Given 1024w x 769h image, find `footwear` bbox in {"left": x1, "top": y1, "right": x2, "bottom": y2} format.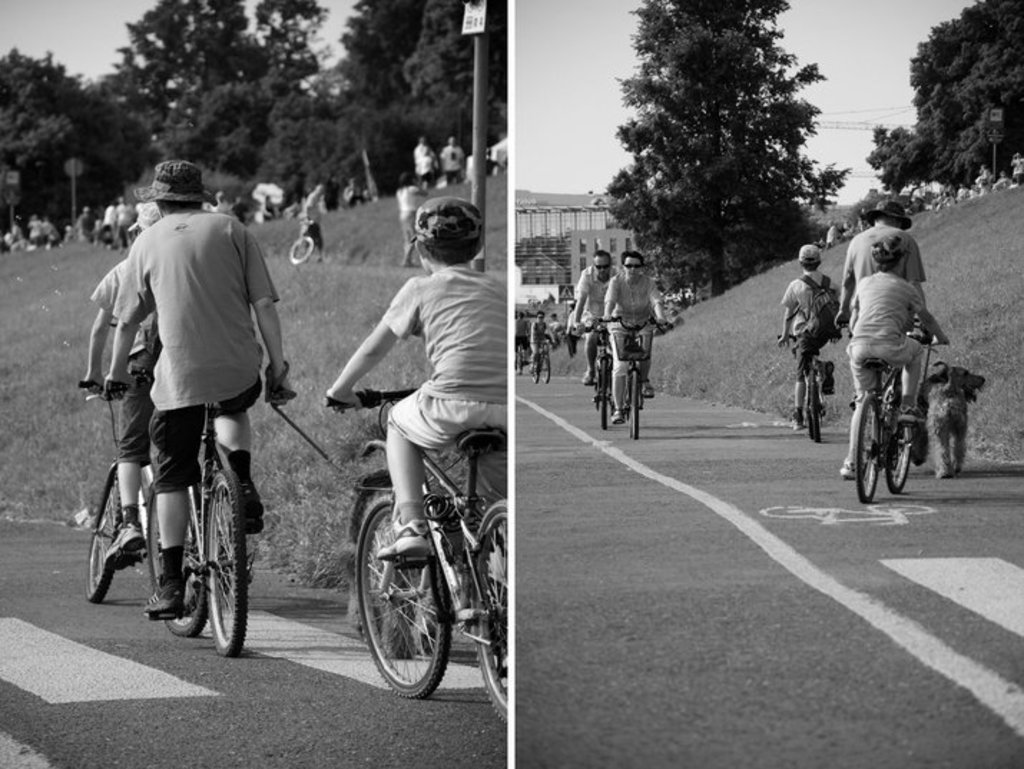
{"left": 580, "top": 365, "right": 591, "bottom": 387}.
